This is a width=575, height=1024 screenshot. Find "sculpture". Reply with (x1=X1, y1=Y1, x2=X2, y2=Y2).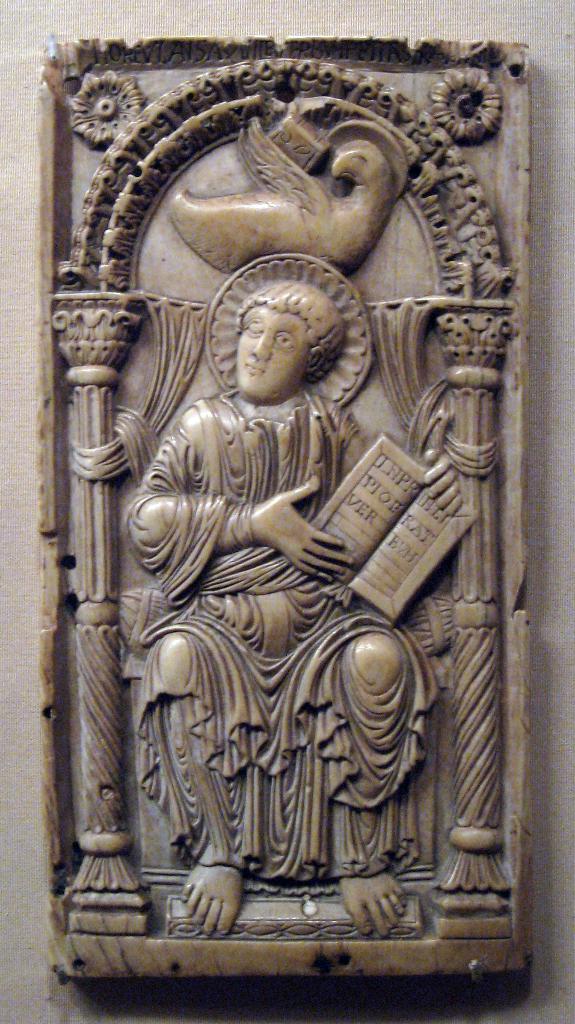
(x1=115, y1=251, x2=502, y2=957).
